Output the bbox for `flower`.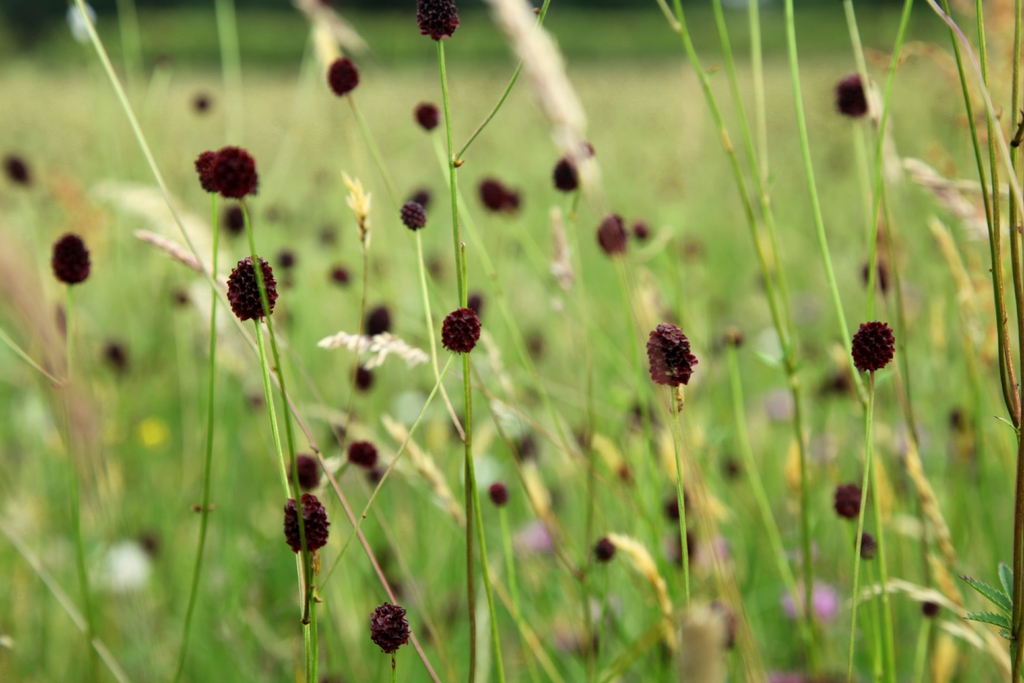
bbox=(847, 314, 898, 373).
